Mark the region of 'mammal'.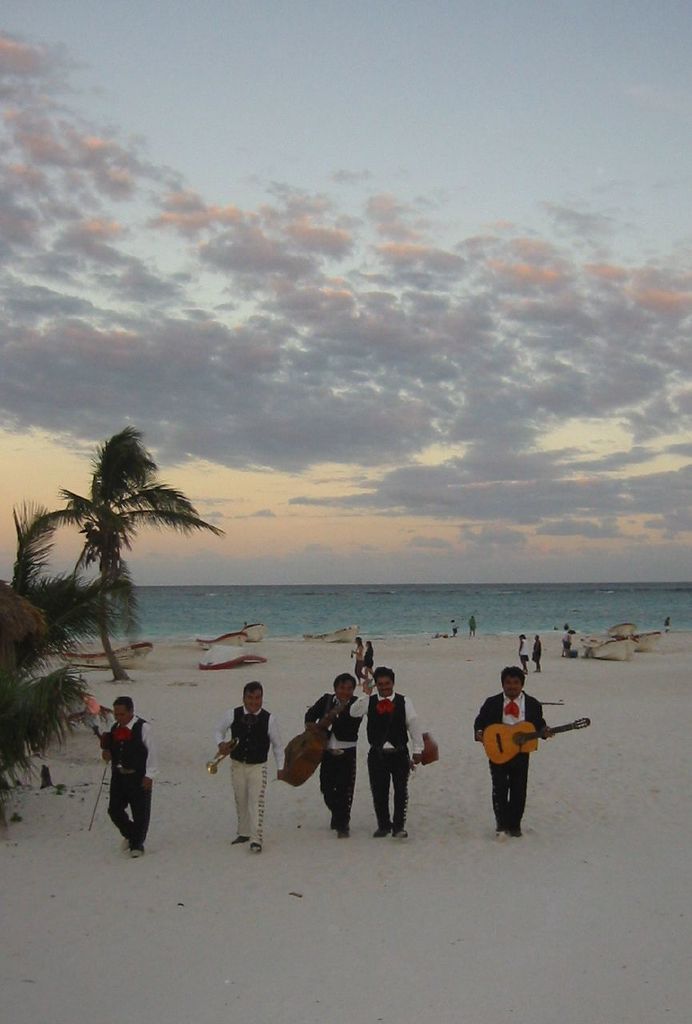
Region: Rect(517, 630, 529, 674).
